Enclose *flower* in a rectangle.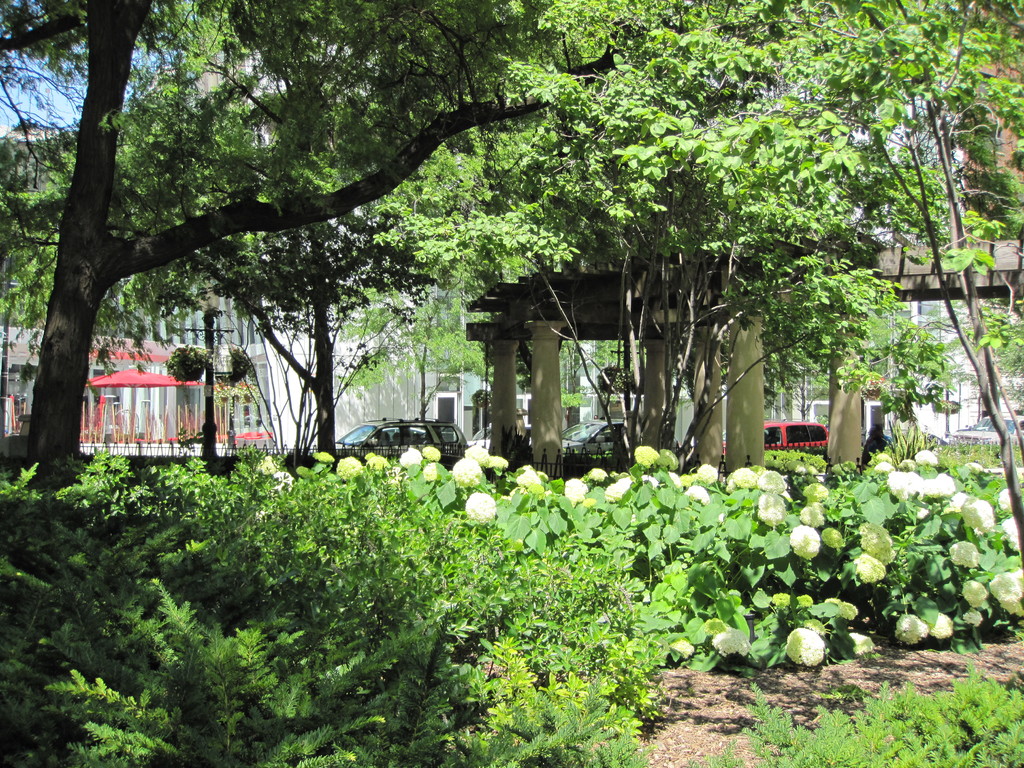
(x1=966, y1=578, x2=989, y2=603).
